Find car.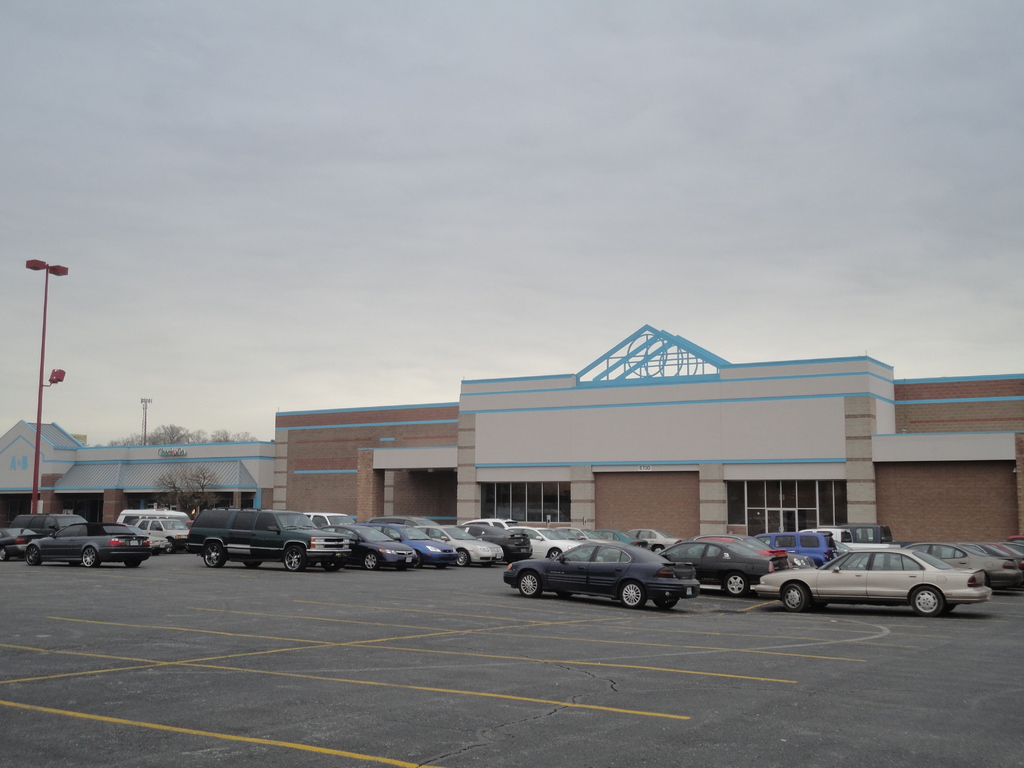
l=10, t=511, r=86, b=563.
